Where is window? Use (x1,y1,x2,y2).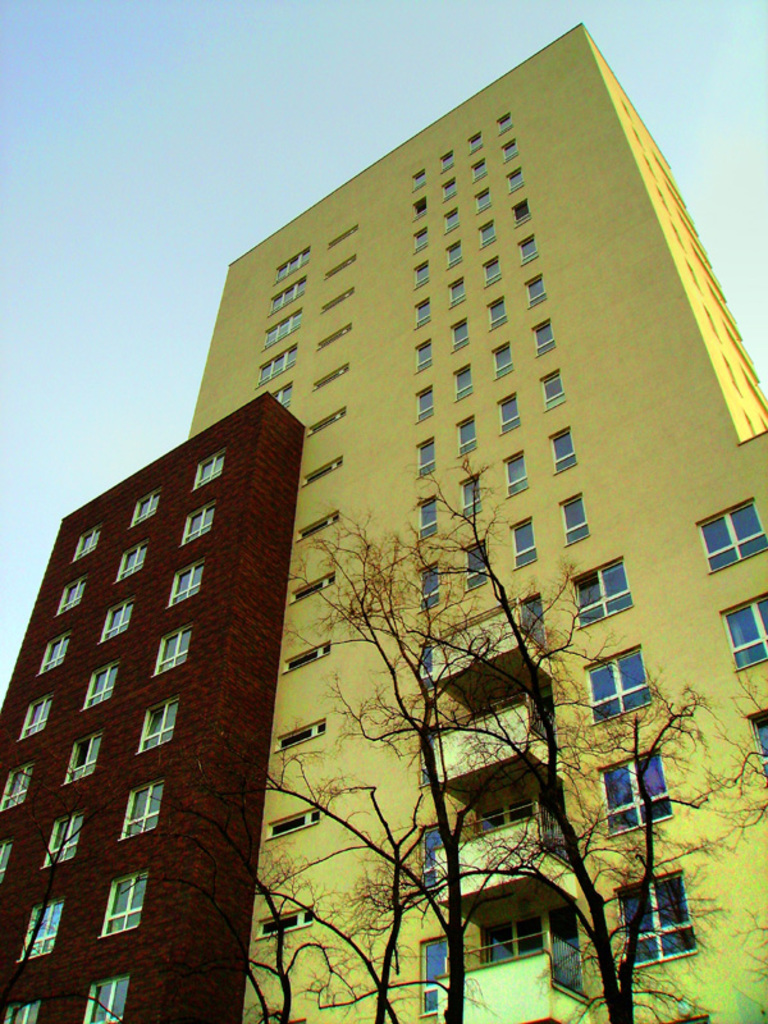
(522,234,538,265).
